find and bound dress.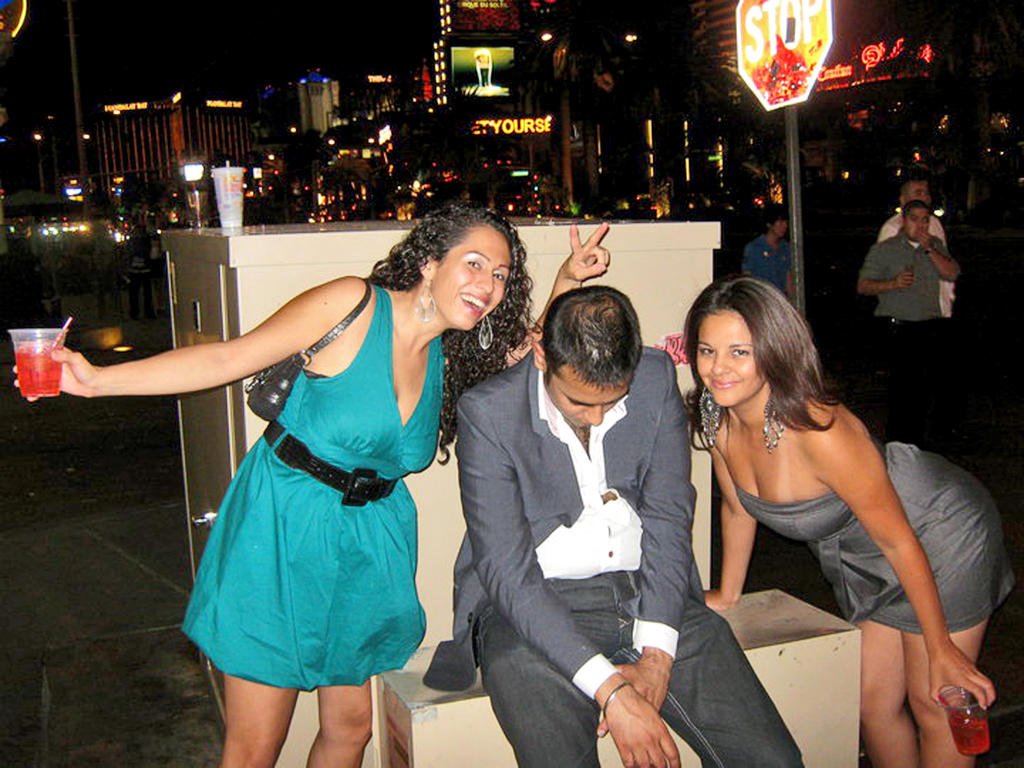
Bound: x1=738 y1=439 x2=1021 y2=638.
